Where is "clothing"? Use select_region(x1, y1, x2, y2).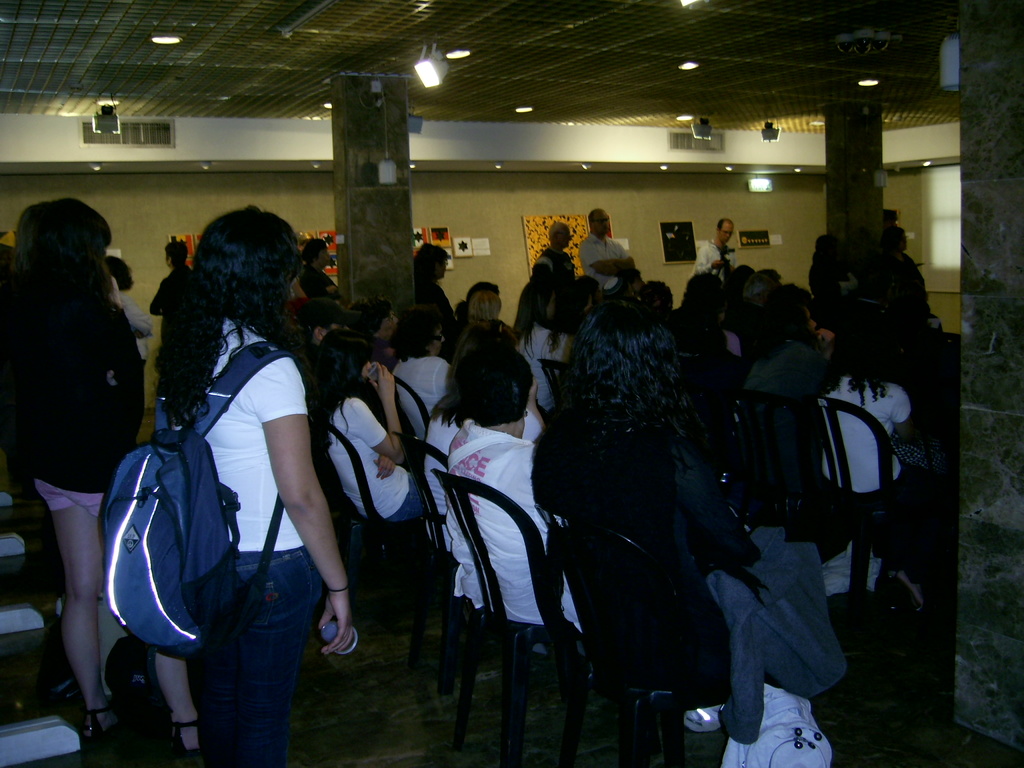
select_region(809, 255, 859, 304).
